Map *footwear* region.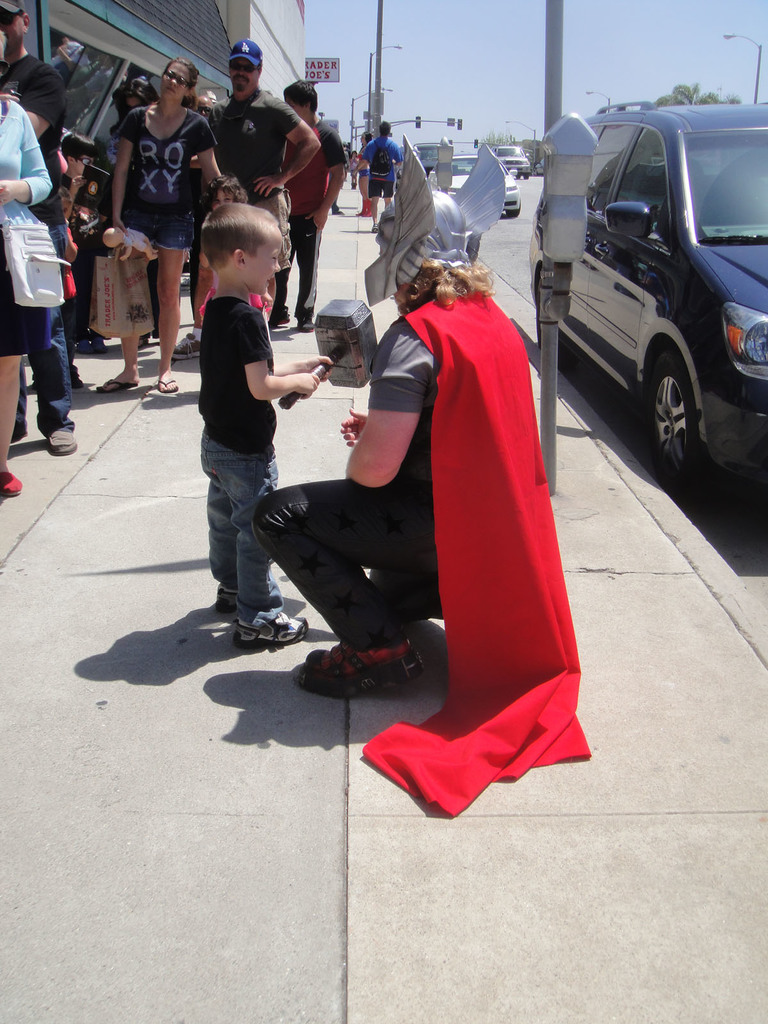
Mapped to (158, 383, 172, 393).
